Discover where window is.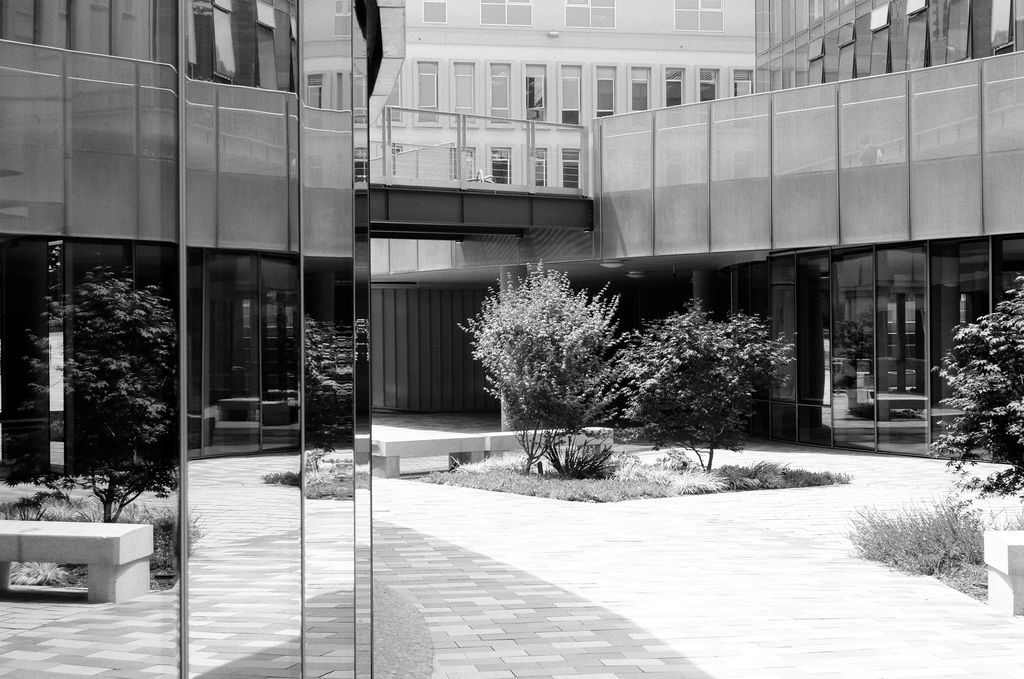
Discovered at (x1=486, y1=58, x2=516, y2=127).
